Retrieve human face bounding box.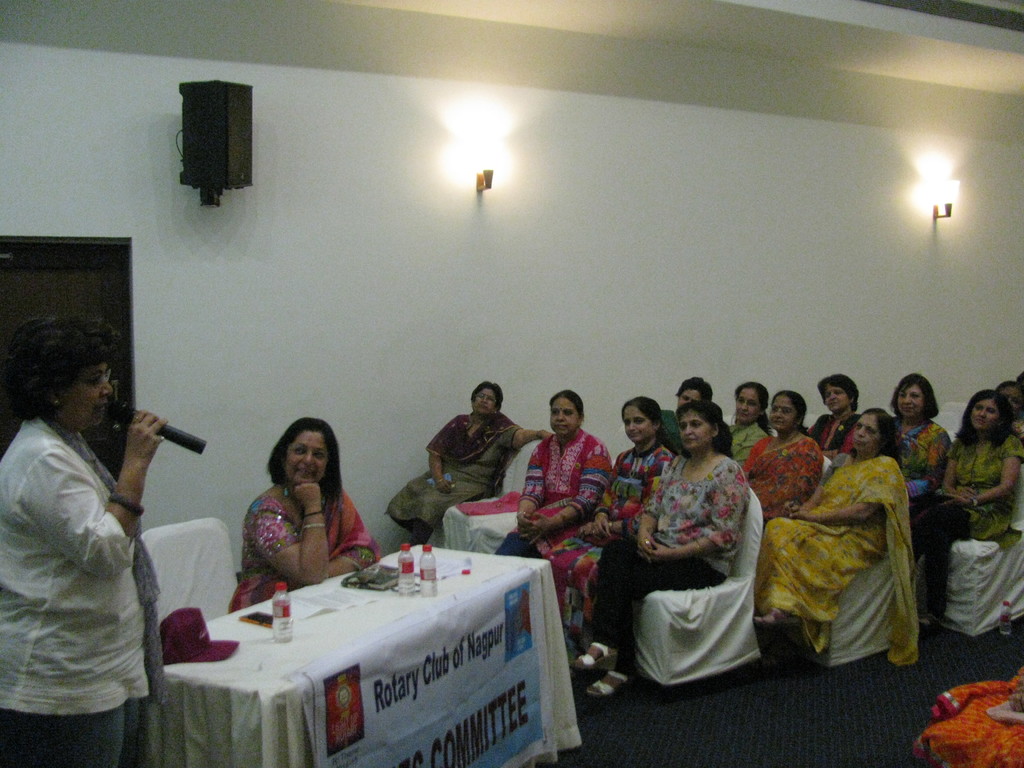
Bounding box: 735/385/763/427.
